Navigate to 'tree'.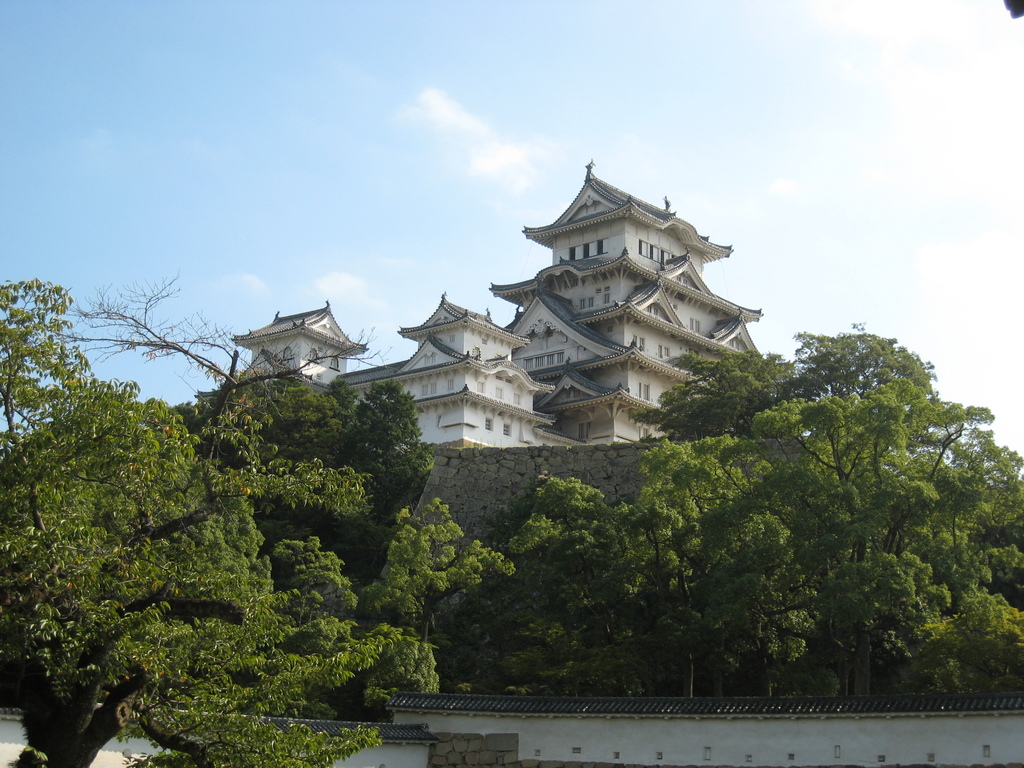
Navigation target: {"left": 14, "top": 264, "right": 394, "bottom": 463}.
